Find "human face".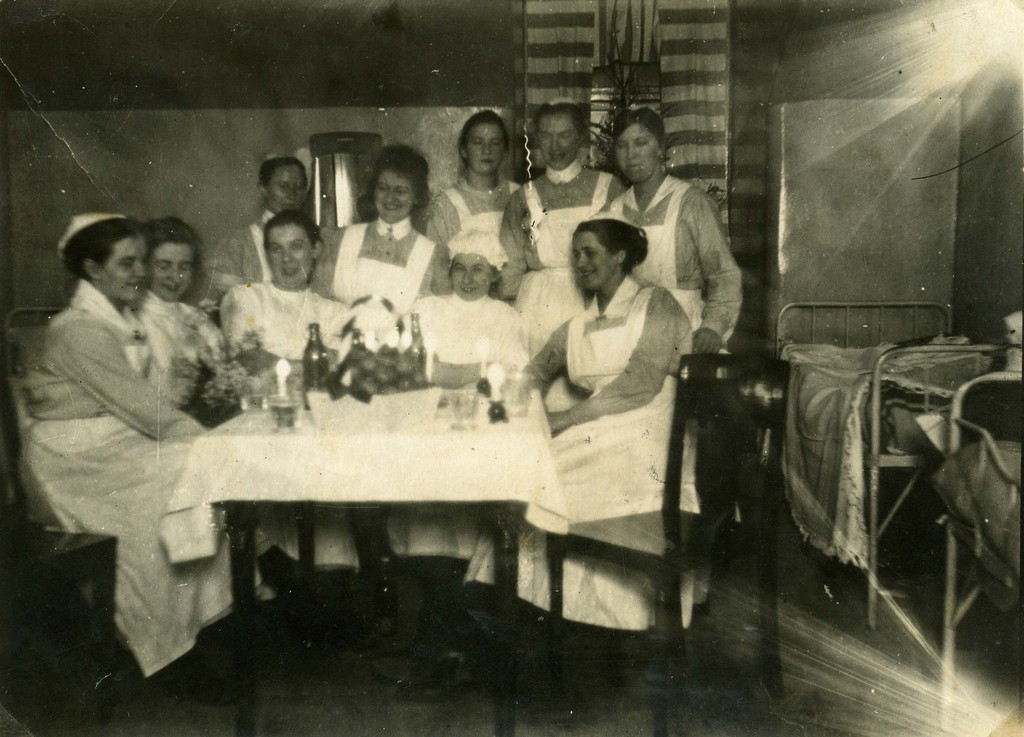
box(538, 116, 582, 170).
